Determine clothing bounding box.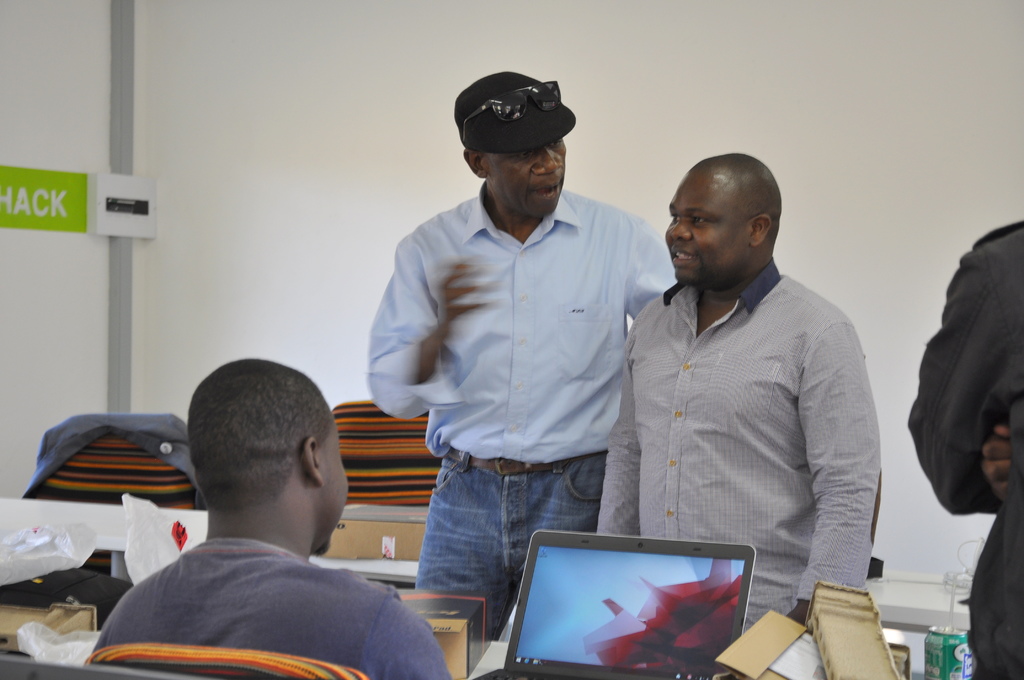
Determined: x1=906 y1=212 x2=1023 y2=679.
